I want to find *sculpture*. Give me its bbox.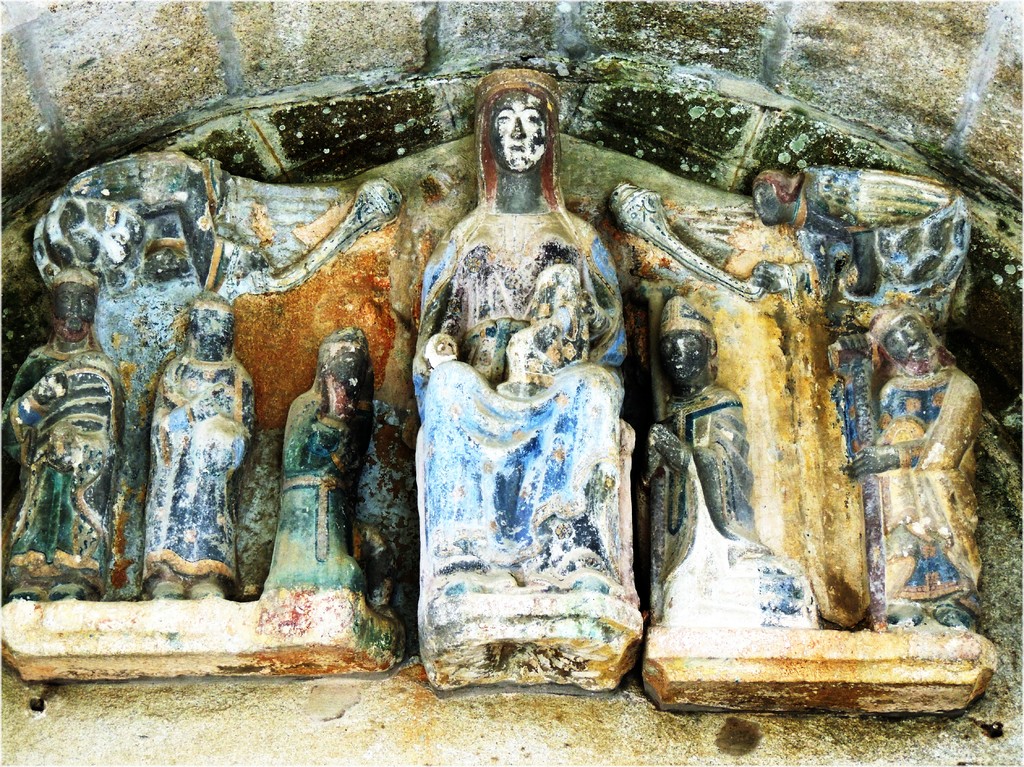
[607, 160, 973, 330].
